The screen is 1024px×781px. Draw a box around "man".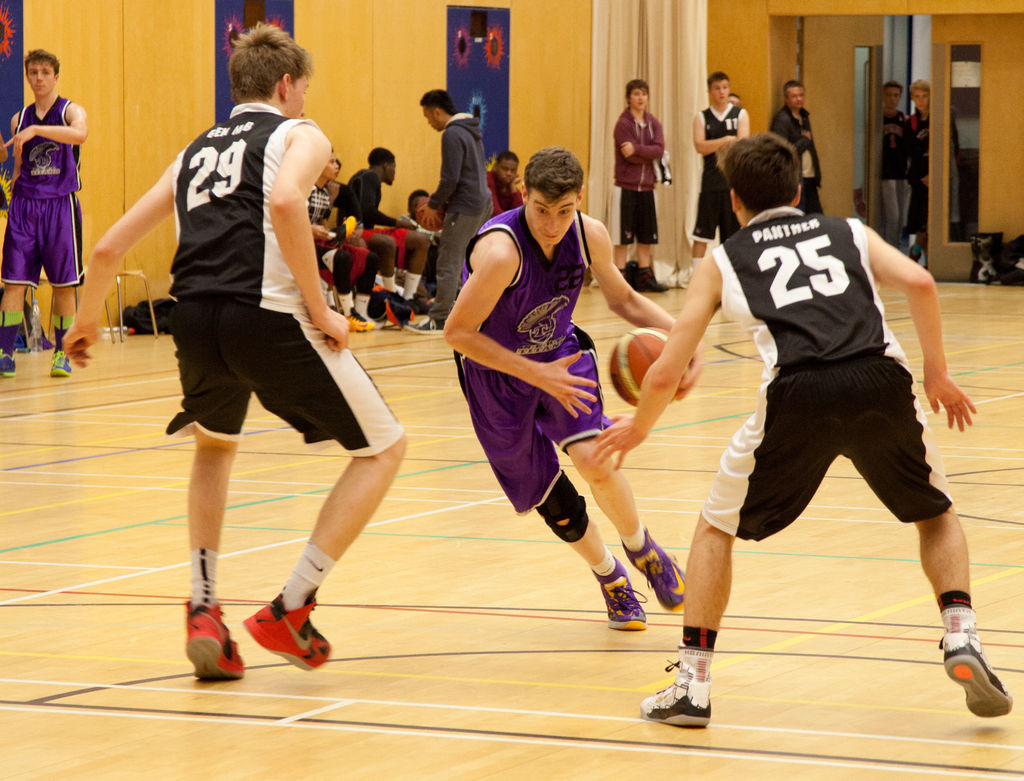
(438,143,686,631).
